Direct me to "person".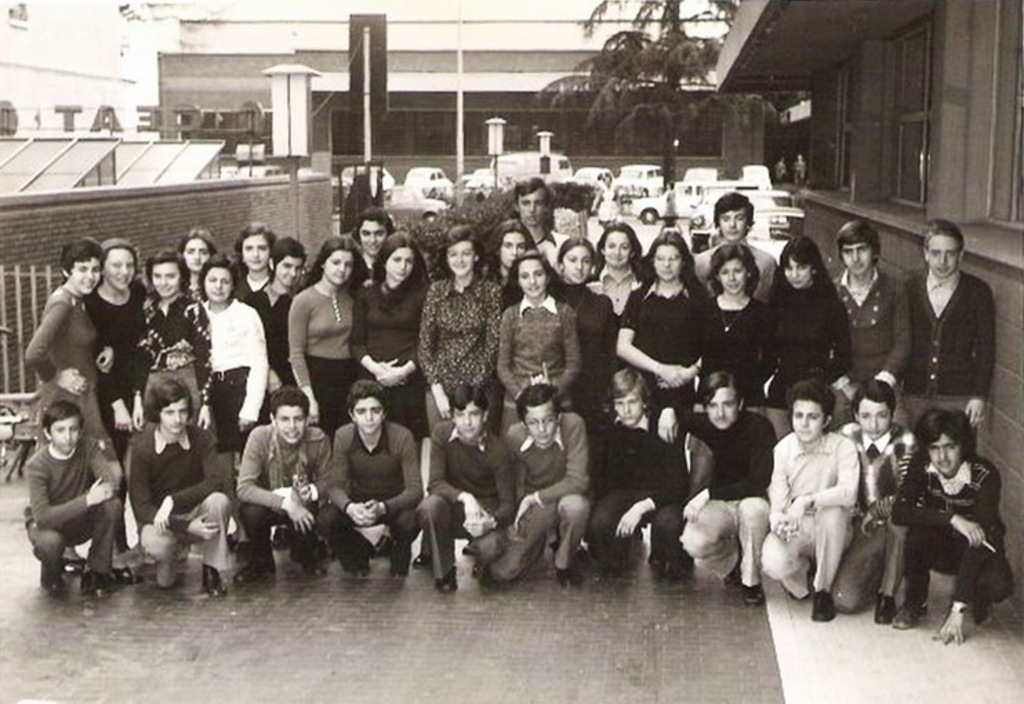
Direction: box=[177, 228, 217, 305].
